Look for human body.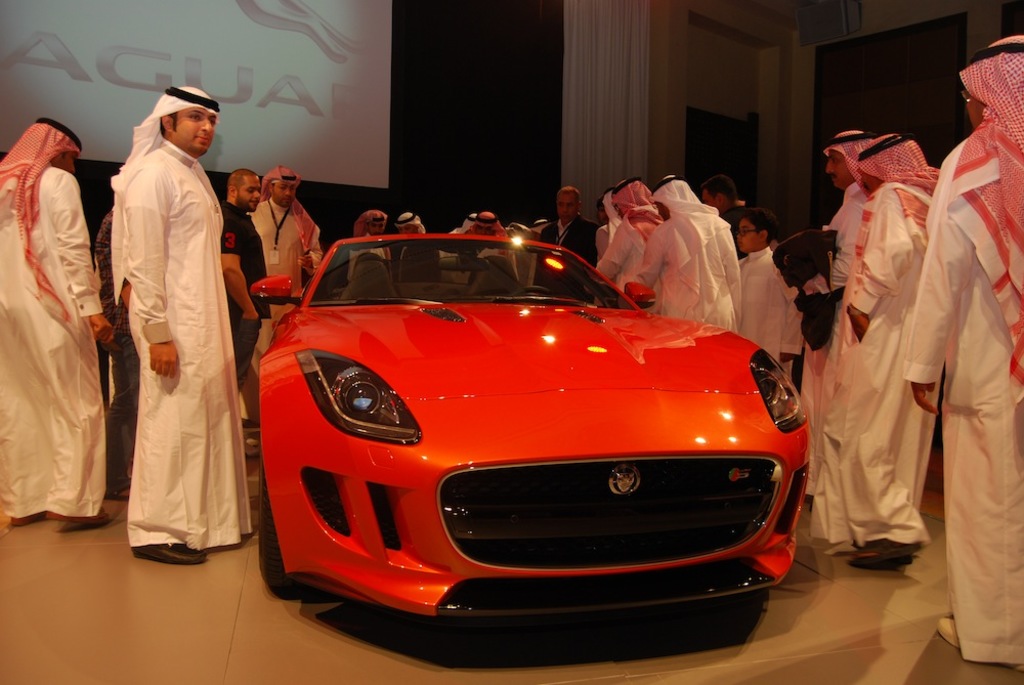
Found: 654,171,748,330.
